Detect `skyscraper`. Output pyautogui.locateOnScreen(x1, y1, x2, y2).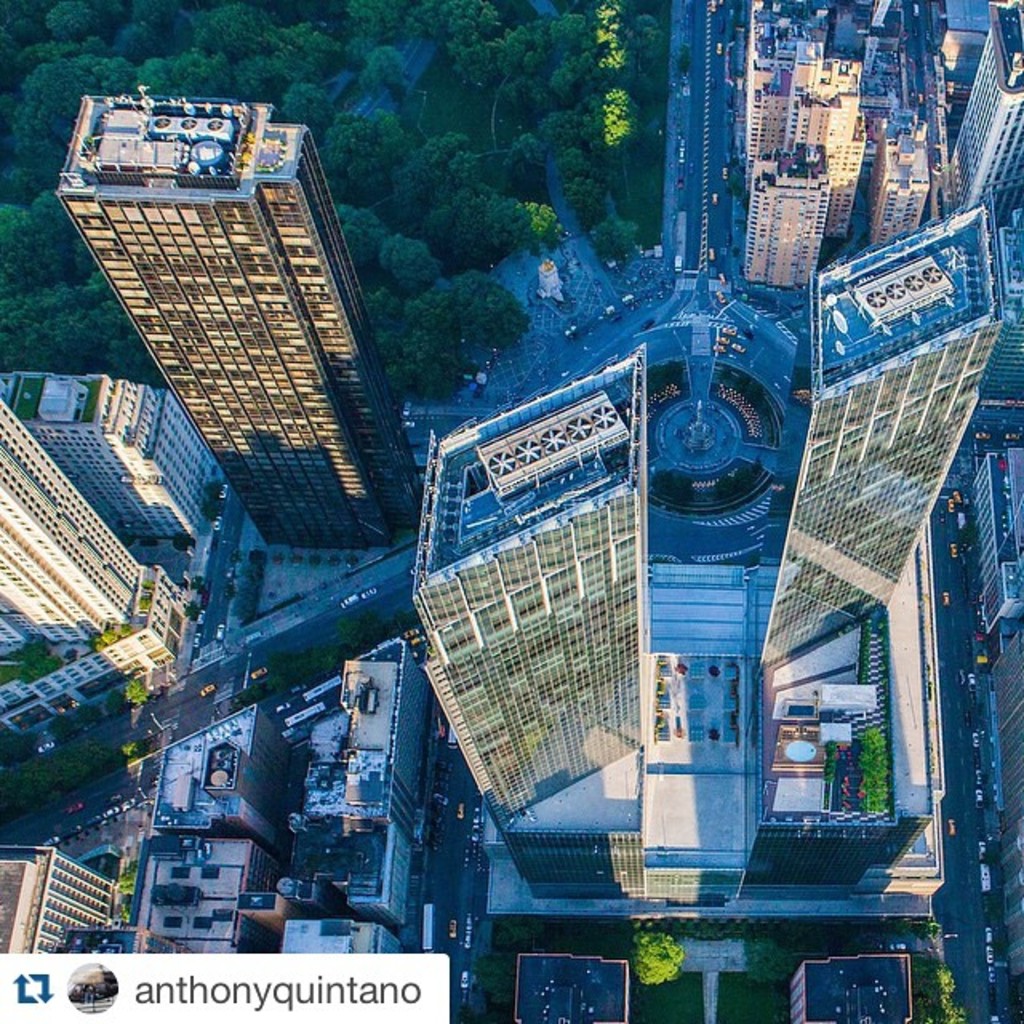
pyautogui.locateOnScreen(54, 90, 426, 544).
